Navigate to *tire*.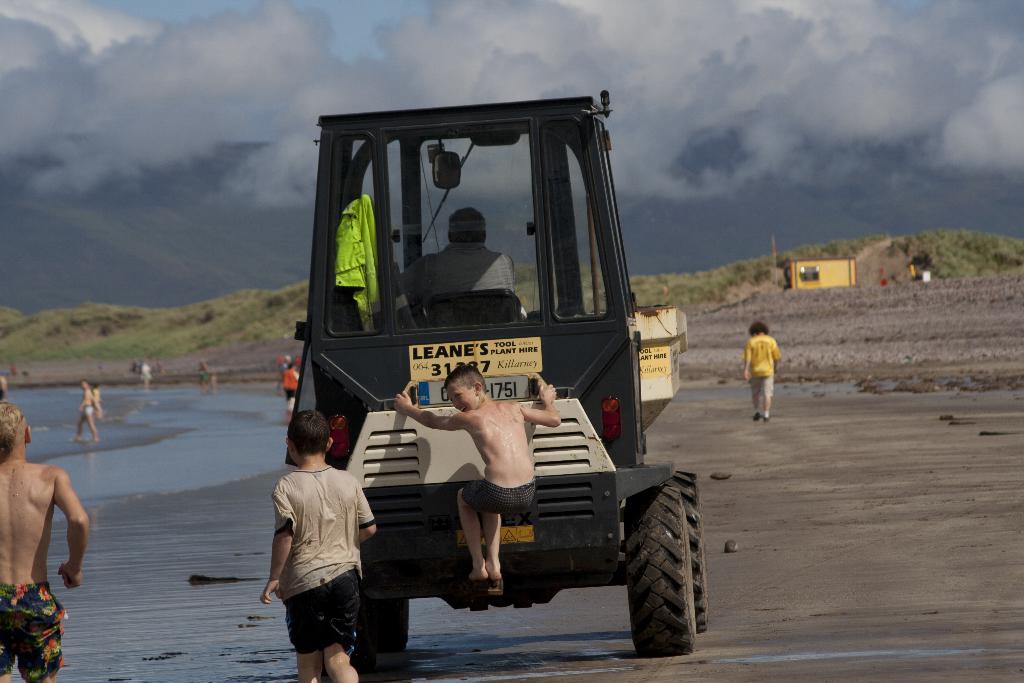
Navigation target: (left=627, top=481, right=696, bottom=658).
